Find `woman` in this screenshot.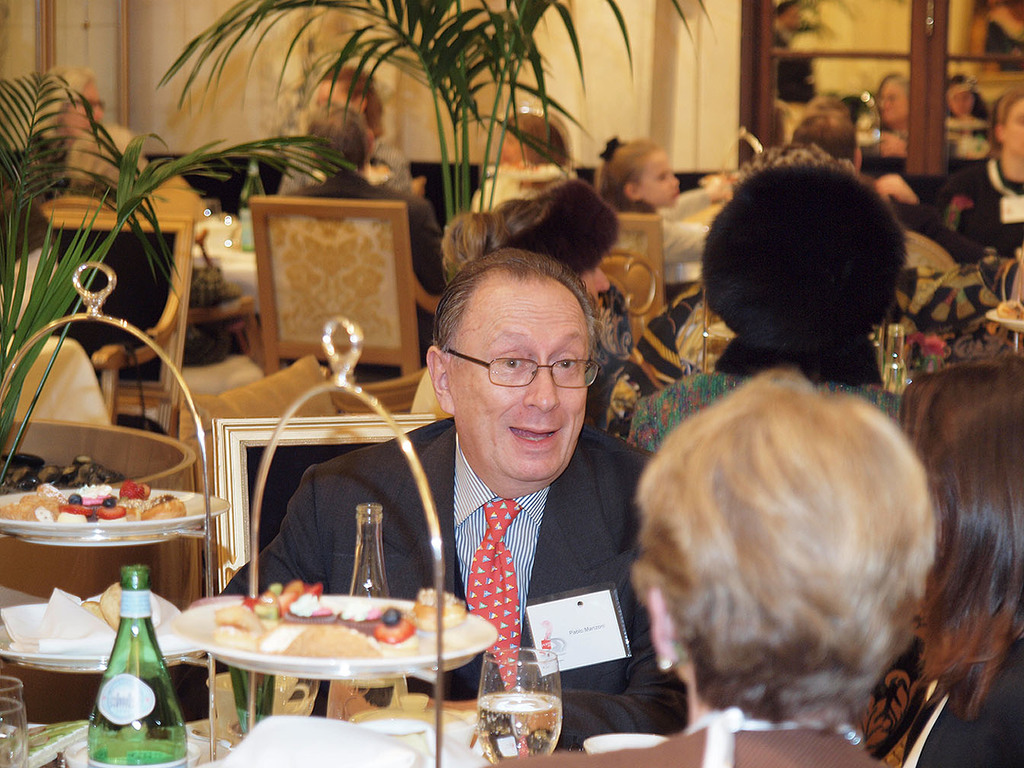
The bounding box for `woman` is detection(272, 61, 418, 198).
